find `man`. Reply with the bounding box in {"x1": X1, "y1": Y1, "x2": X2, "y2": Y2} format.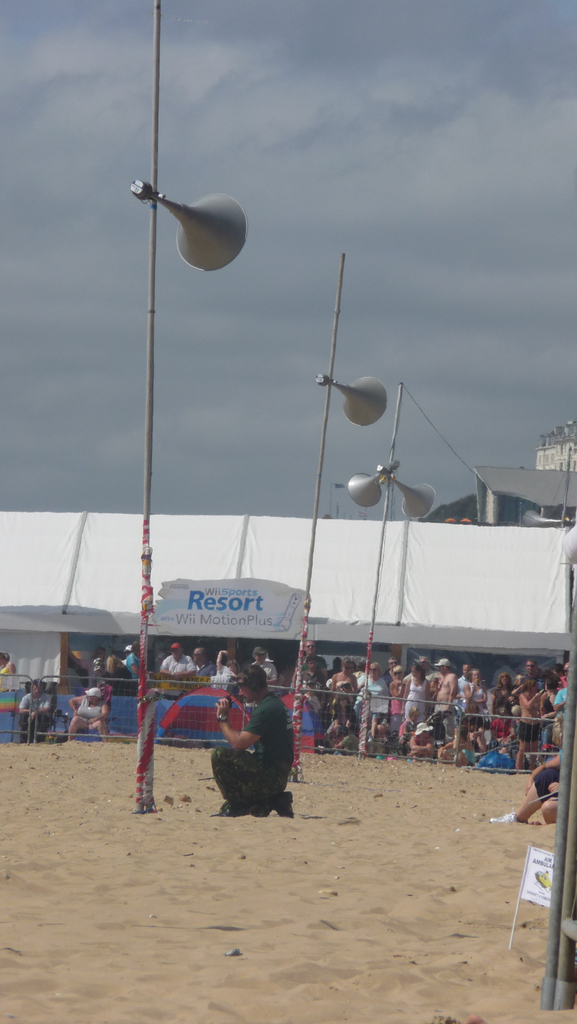
{"x1": 384, "y1": 659, "x2": 405, "y2": 683}.
